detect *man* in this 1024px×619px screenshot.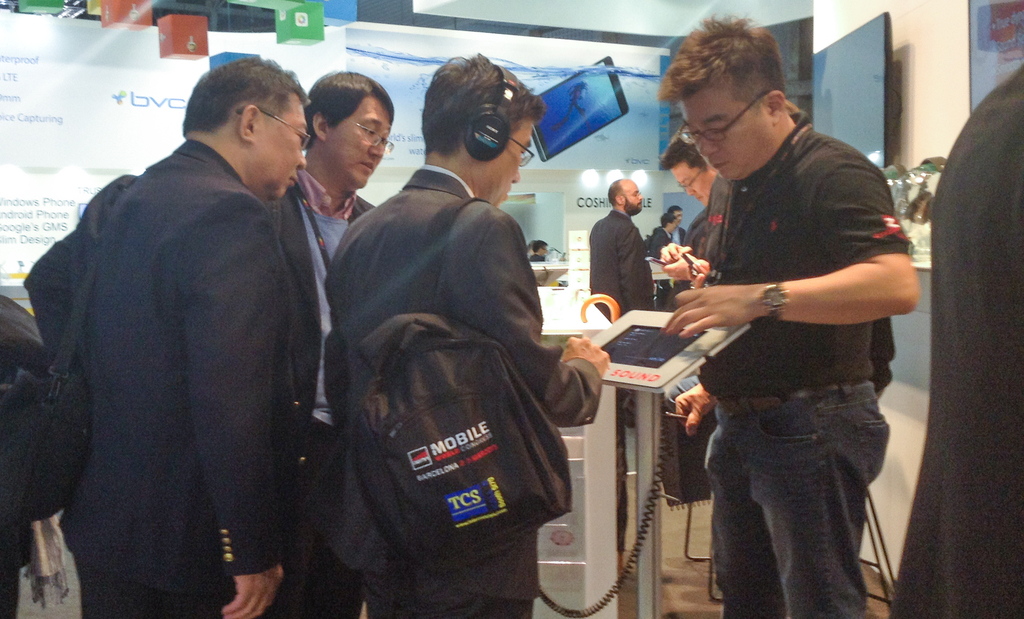
Detection: box(662, 129, 890, 507).
